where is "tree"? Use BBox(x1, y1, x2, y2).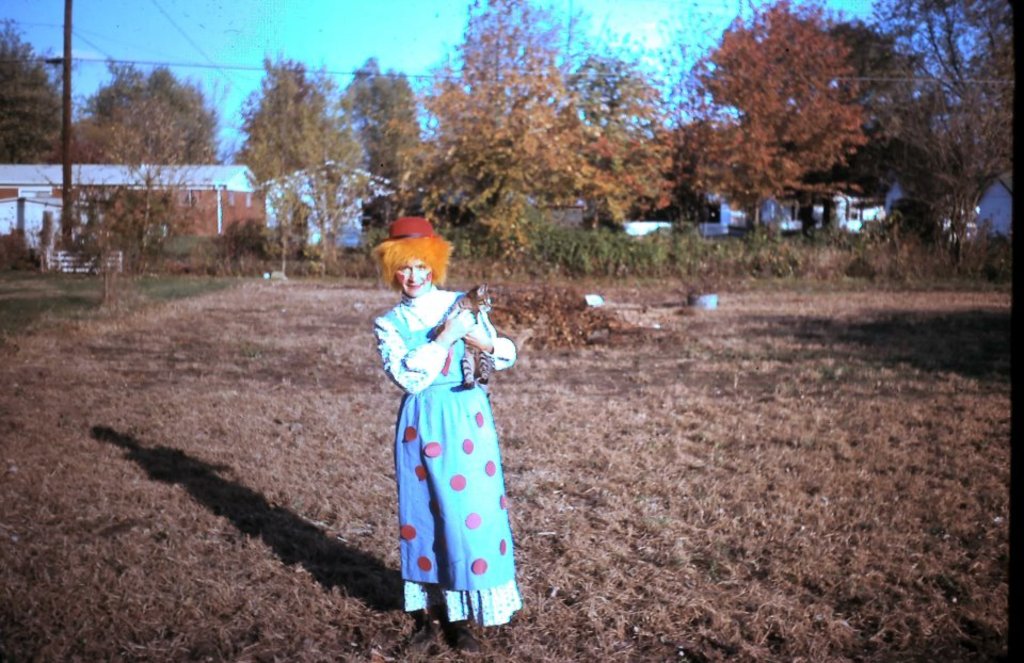
BBox(687, 0, 851, 235).
